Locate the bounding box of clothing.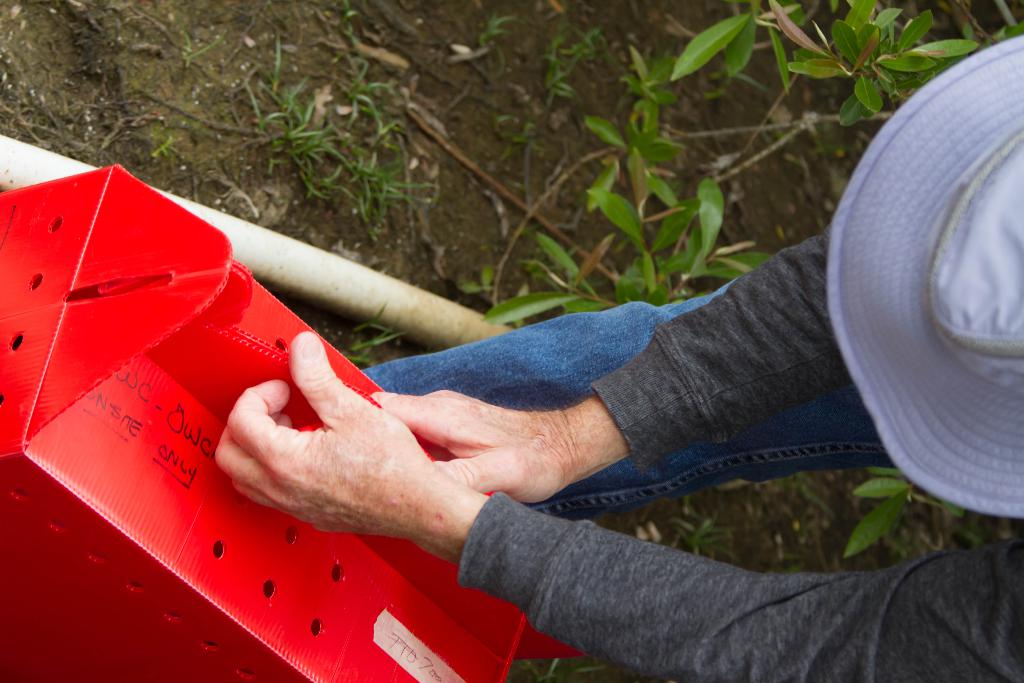
Bounding box: (left=206, top=228, right=1023, bottom=682).
